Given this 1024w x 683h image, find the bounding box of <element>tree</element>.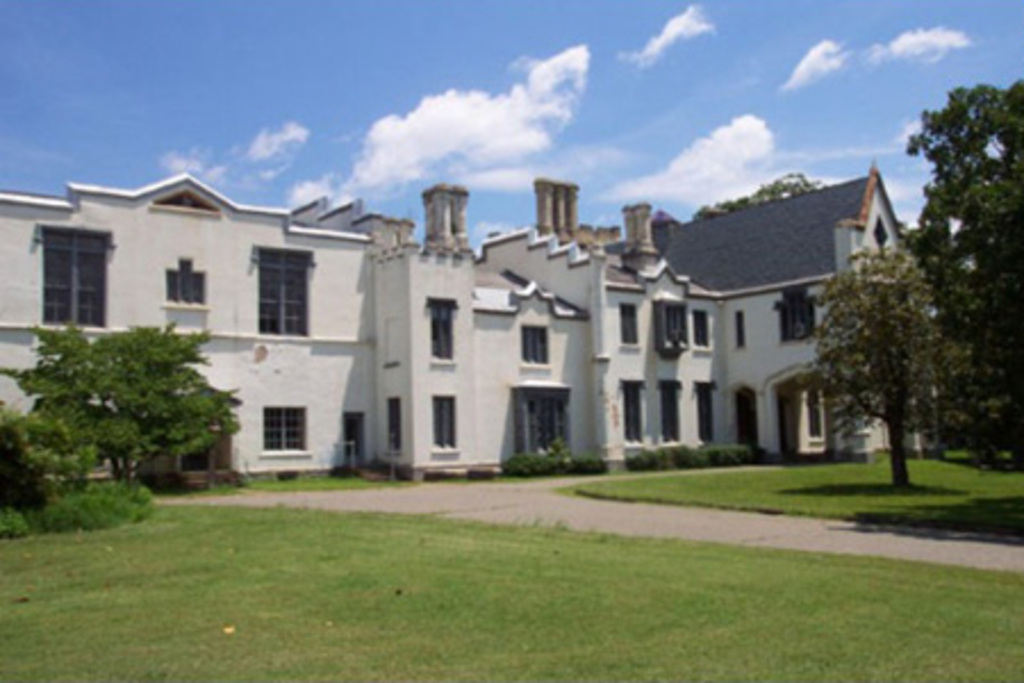
(left=689, top=148, right=819, bottom=200).
